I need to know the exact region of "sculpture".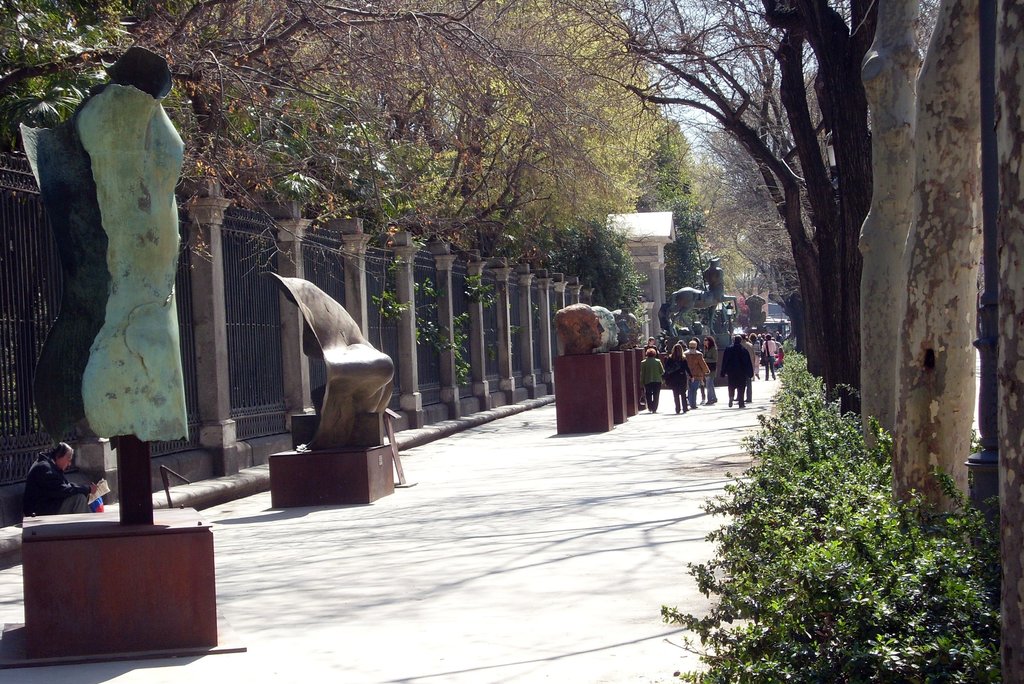
Region: <region>661, 256, 744, 340</region>.
